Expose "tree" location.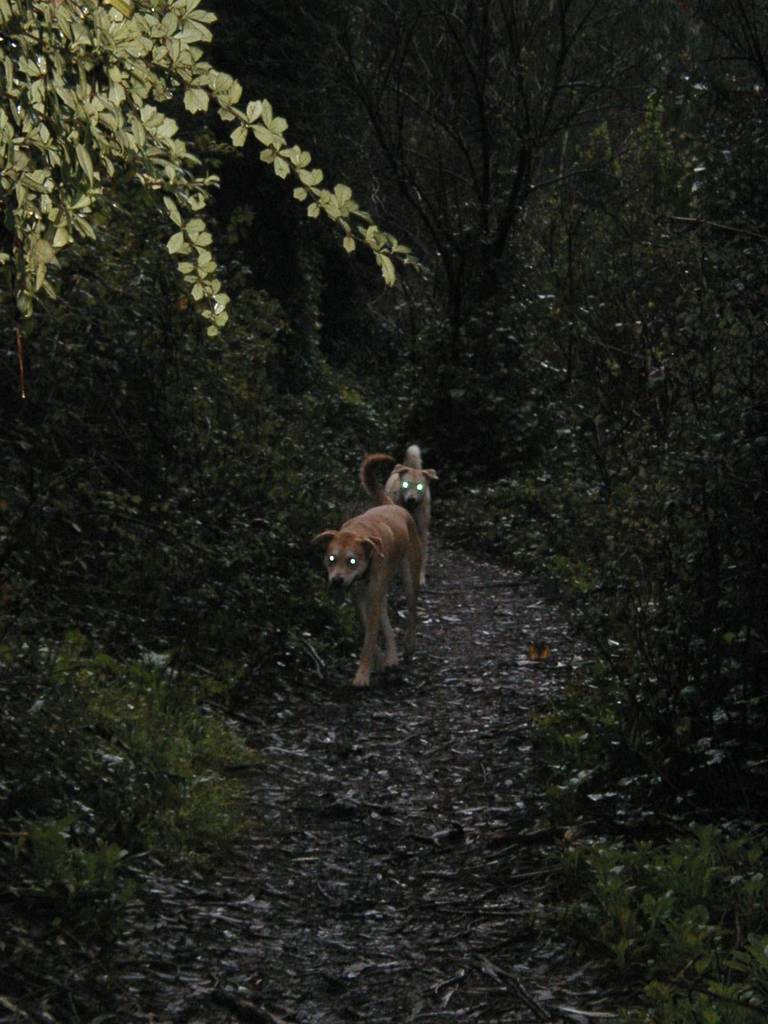
Exposed at bbox(0, 0, 430, 336).
